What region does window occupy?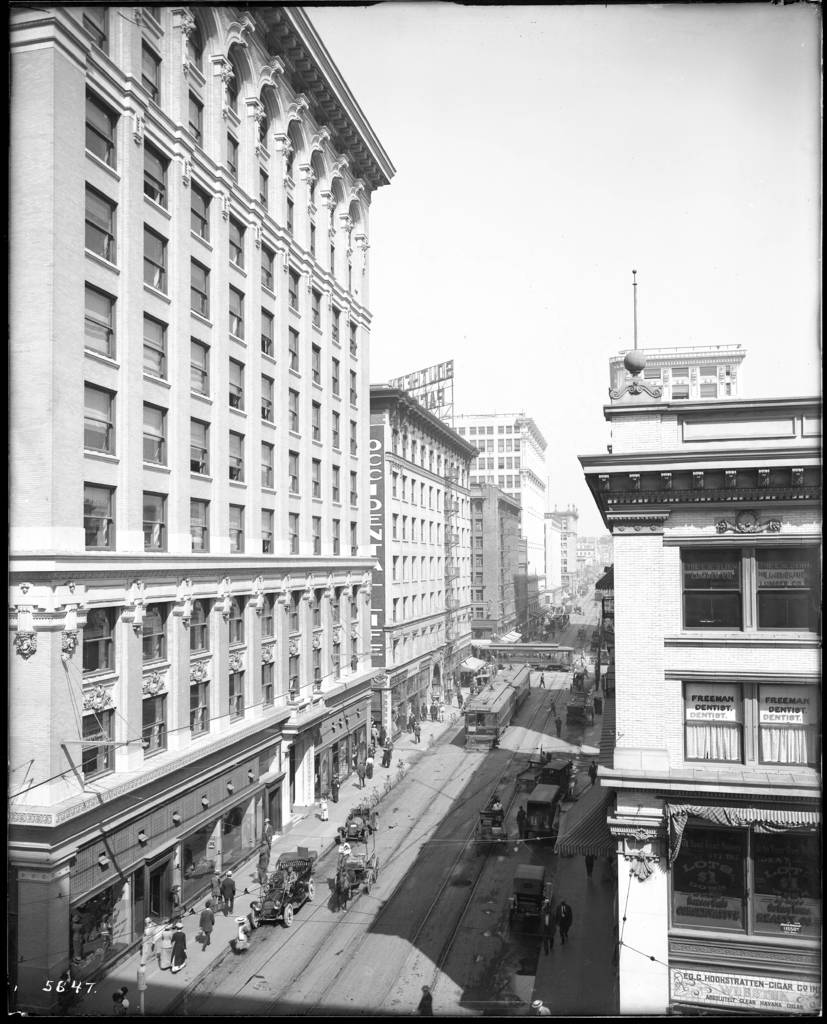
x1=351 y1=630 x2=361 y2=666.
